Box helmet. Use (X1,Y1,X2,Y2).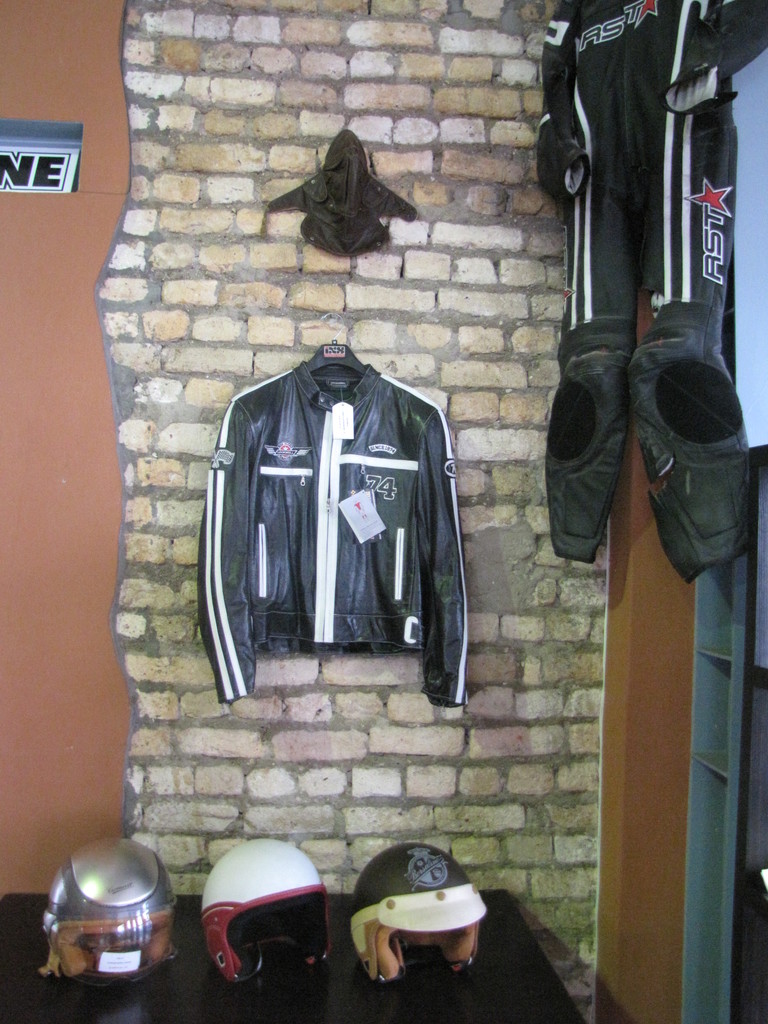
(338,866,480,995).
